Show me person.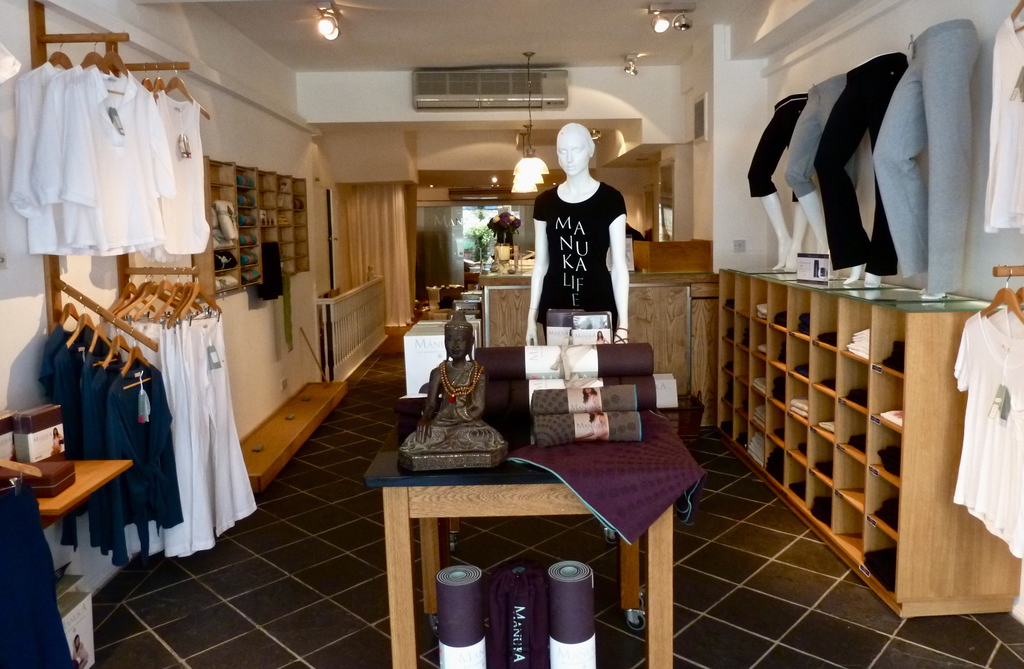
person is here: {"left": 521, "top": 109, "right": 634, "bottom": 380}.
